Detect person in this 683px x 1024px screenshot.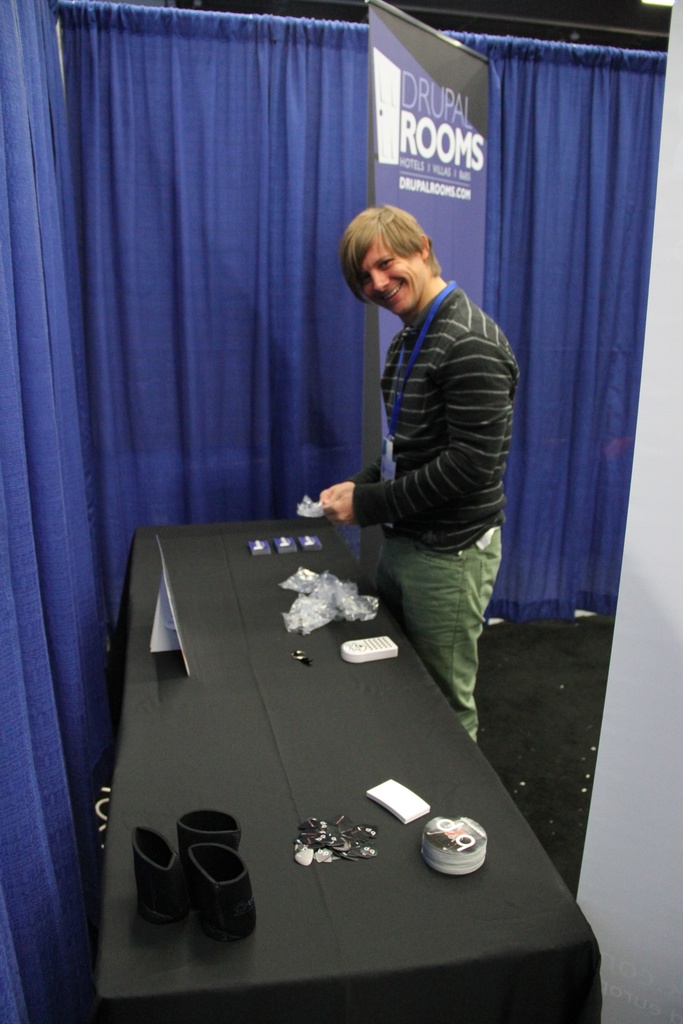
Detection: [309,169,523,726].
